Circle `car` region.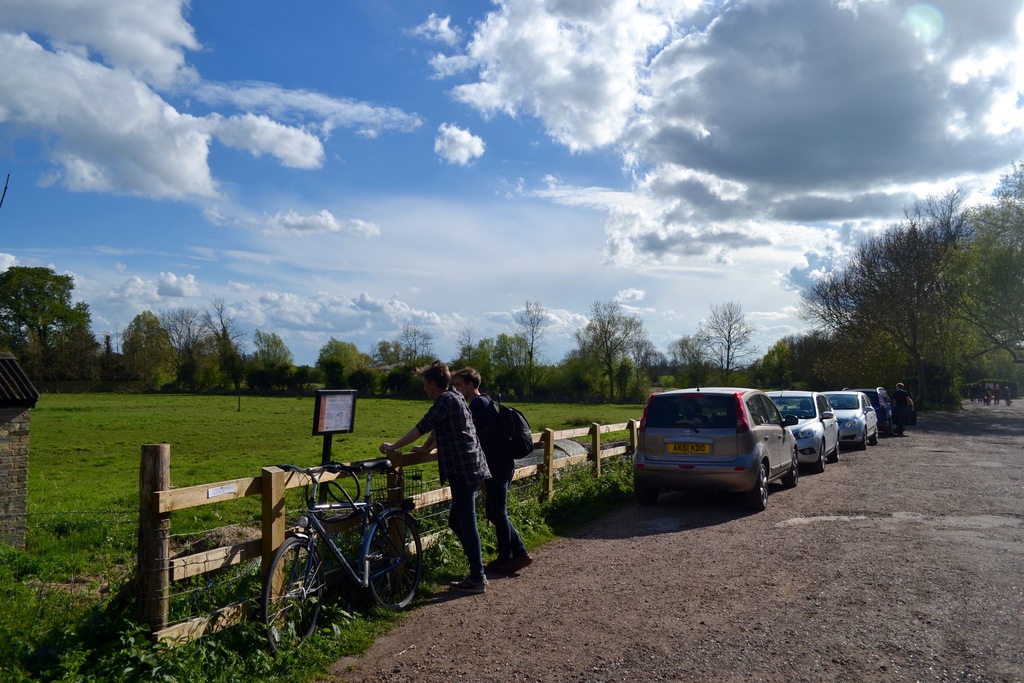
Region: pyautogui.locateOnScreen(815, 388, 878, 447).
